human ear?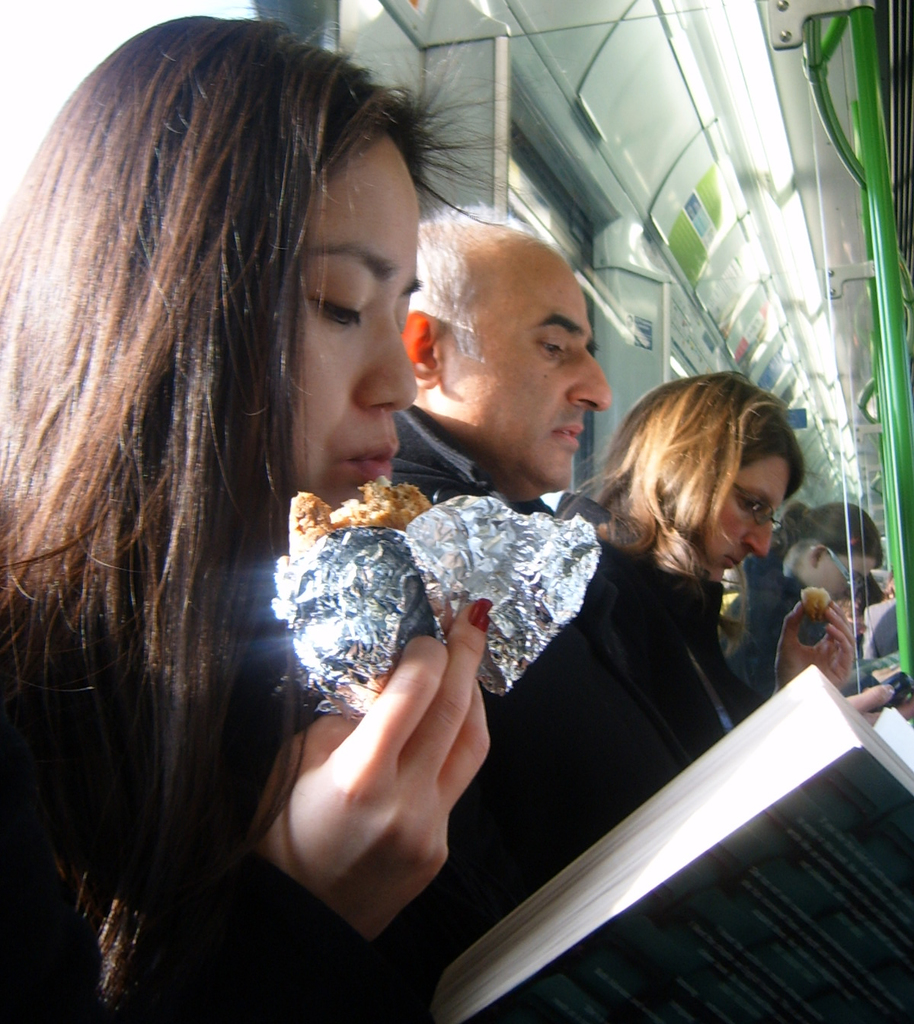
x1=404 y1=309 x2=443 y2=386
